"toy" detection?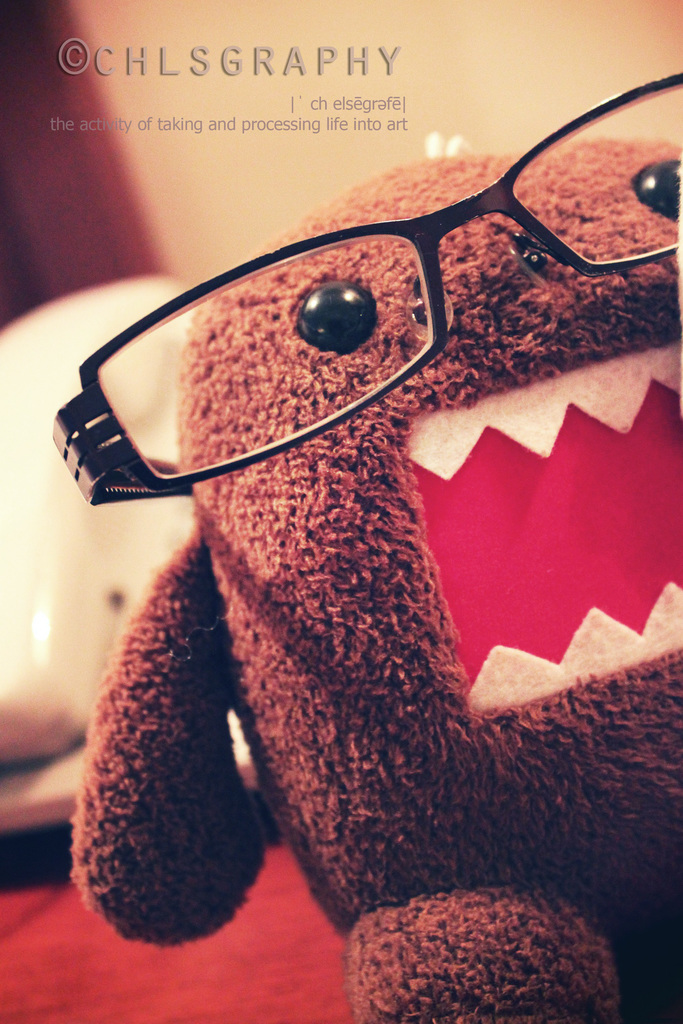
{"x1": 49, "y1": 86, "x2": 682, "y2": 1018}
